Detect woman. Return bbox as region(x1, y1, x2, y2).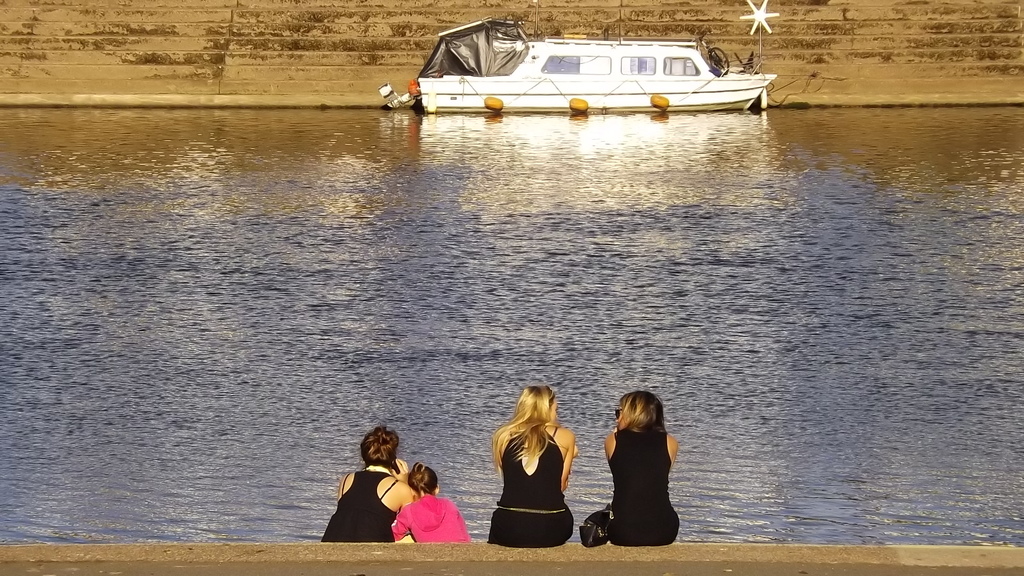
region(489, 383, 578, 549).
